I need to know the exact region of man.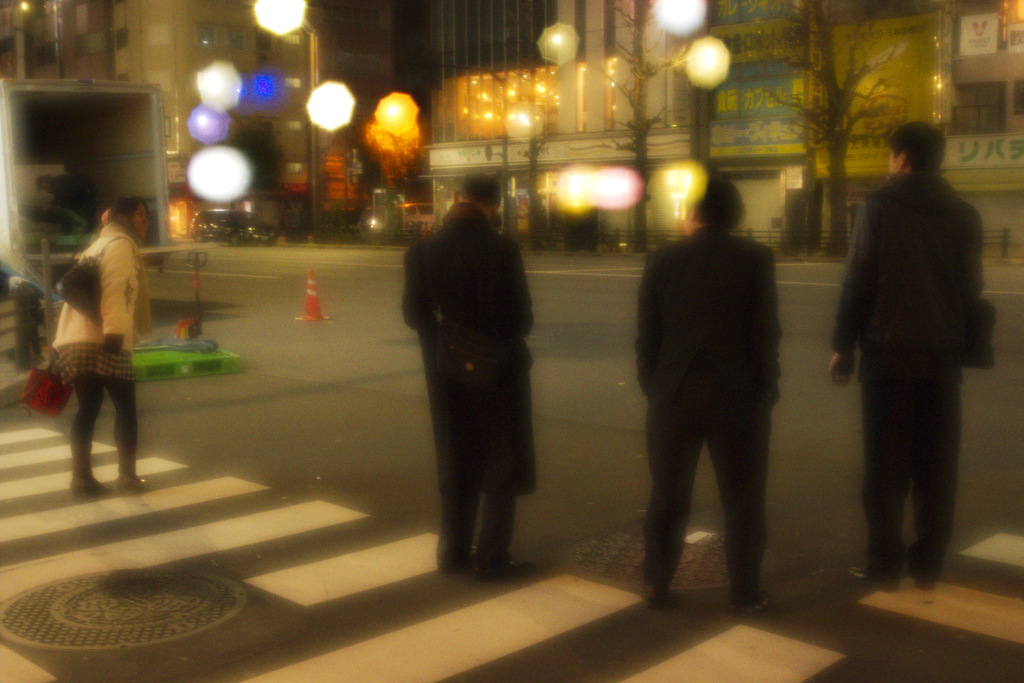
Region: 631/165/812/627.
